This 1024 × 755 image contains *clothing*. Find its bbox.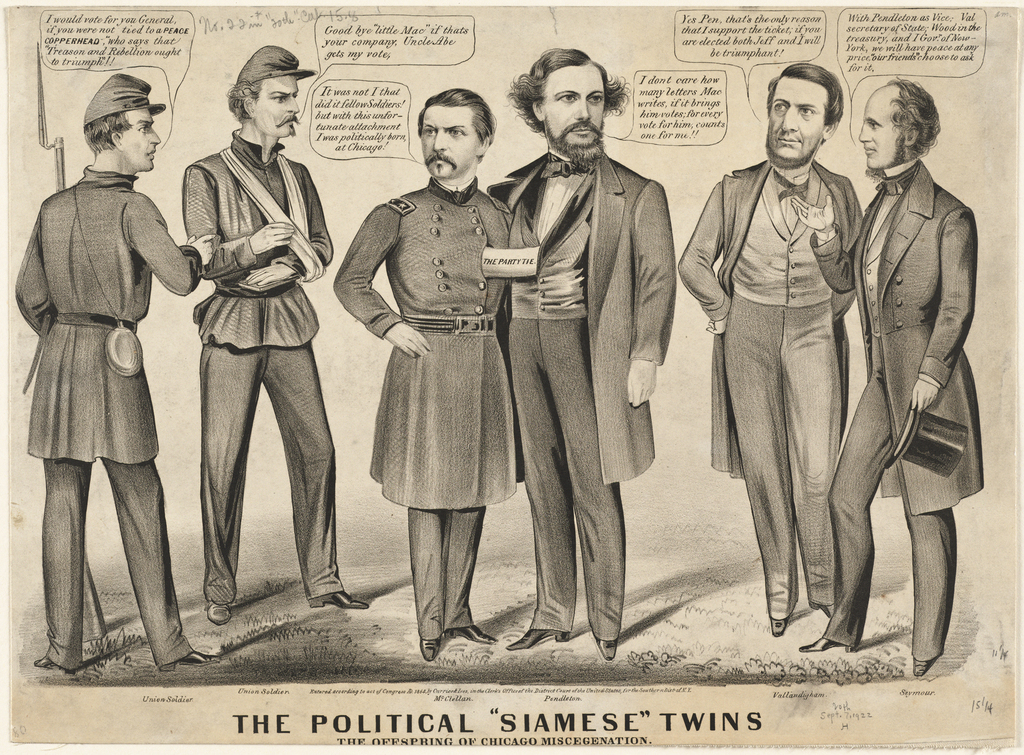
bbox=[348, 143, 520, 547].
